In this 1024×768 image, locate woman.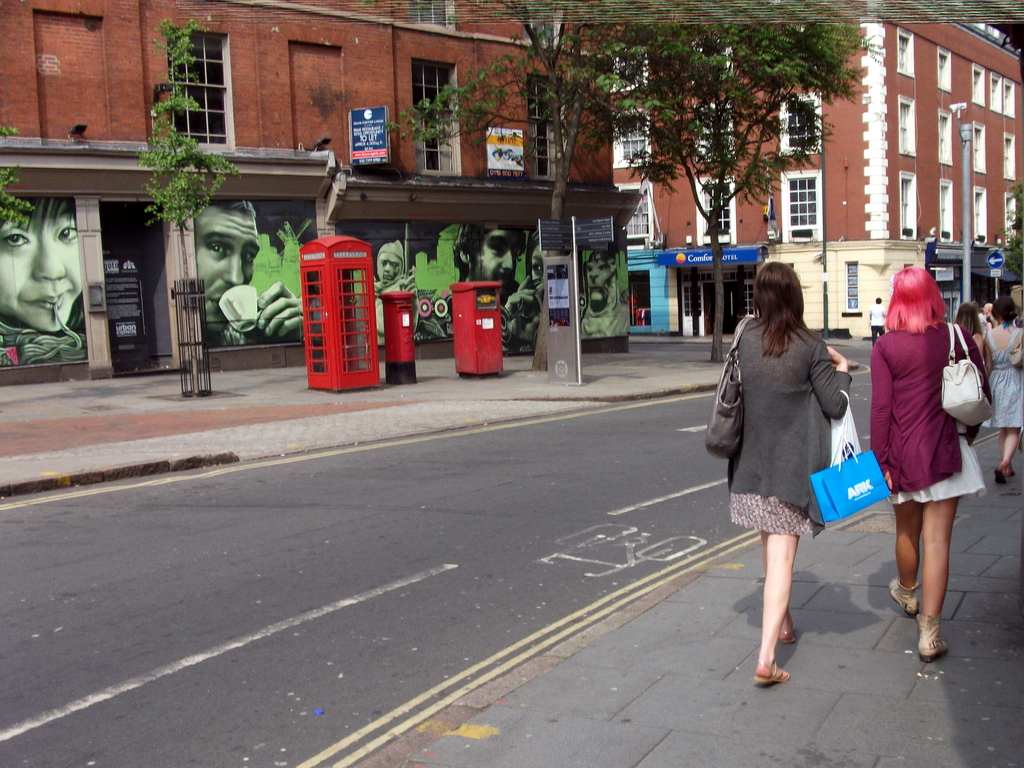
Bounding box: left=862, top=264, right=988, bottom=671.
